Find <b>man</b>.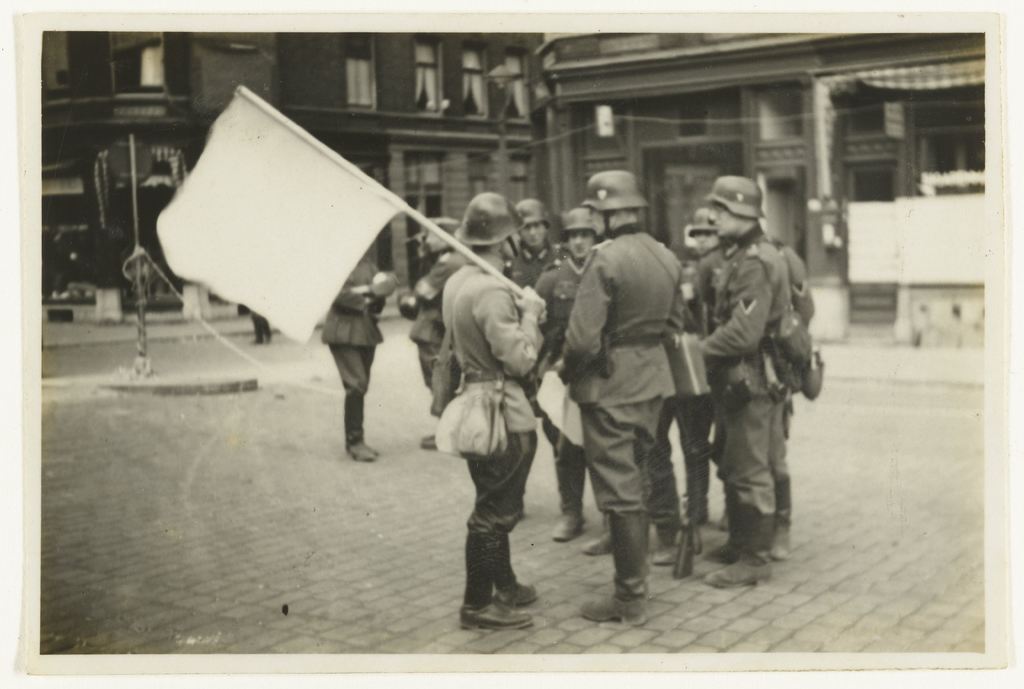
region(317, 269, 408, 447).
